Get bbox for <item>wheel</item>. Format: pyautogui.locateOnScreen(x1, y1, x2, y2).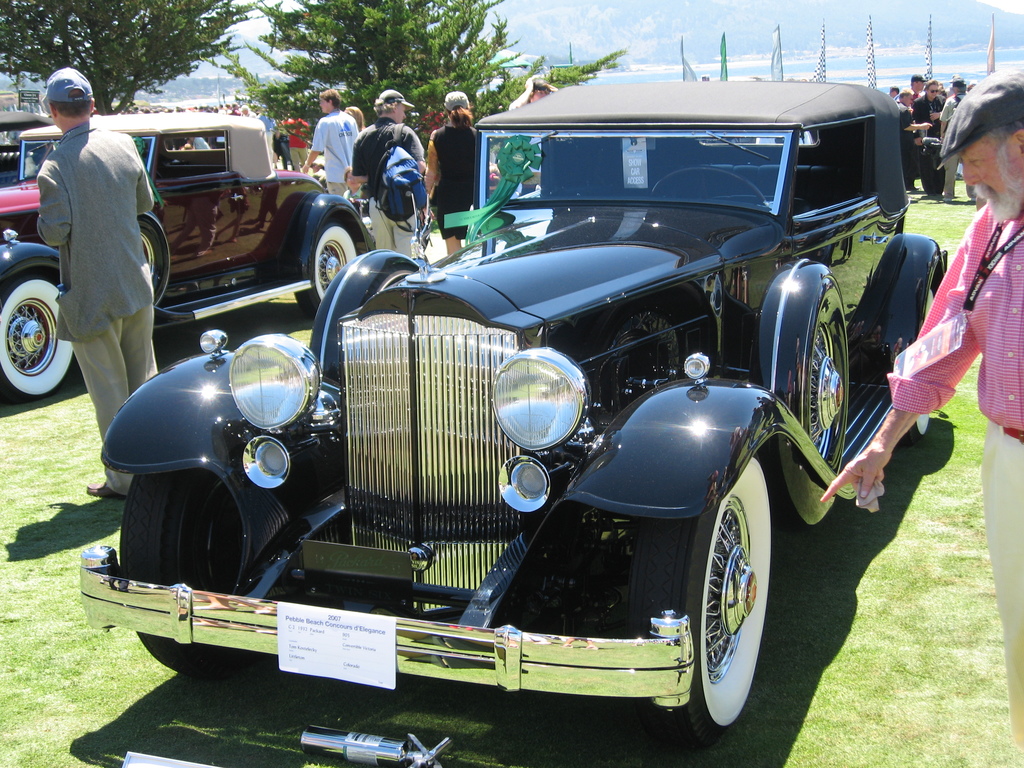
pyautogui.locateOnScreen(137, 213, 172, 302).
